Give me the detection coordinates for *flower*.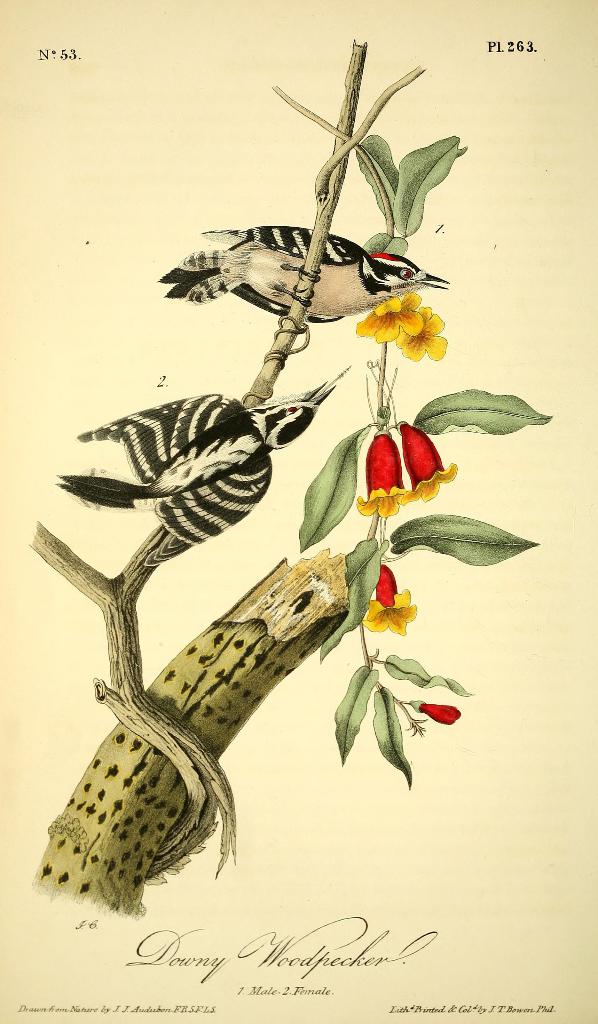
pyautogui.locateOnScreen(398, 304, 446, 358).
